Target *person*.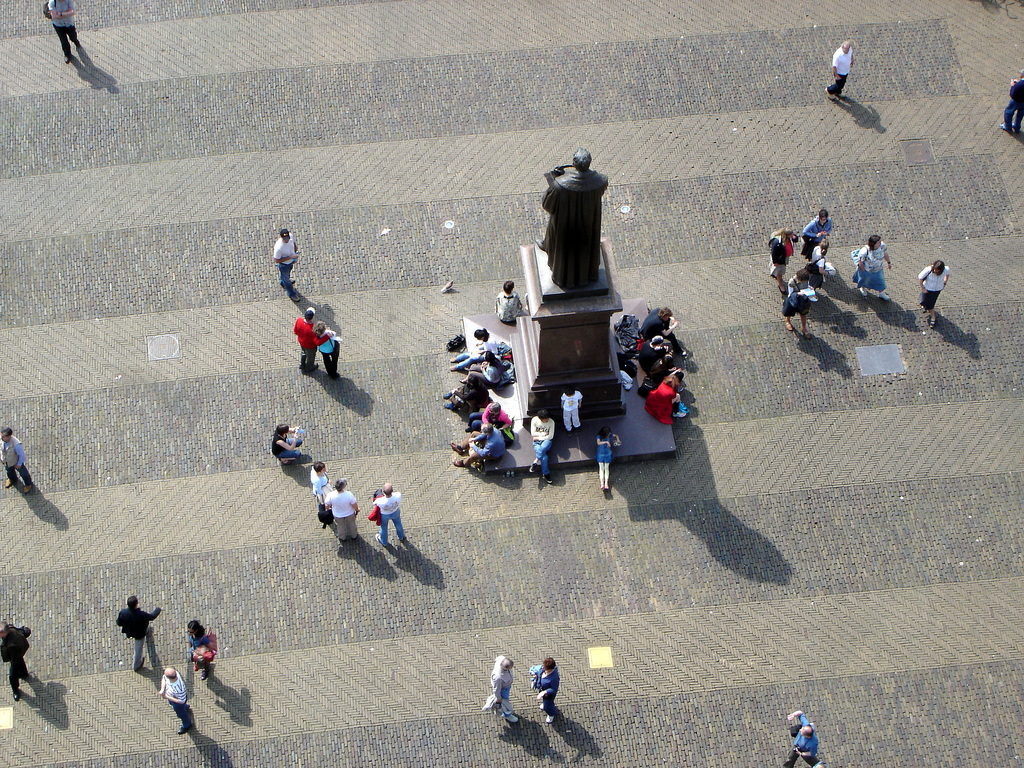
Target region: {"left": 365, "top": 483, "right": 405, "bottom": 548}.
